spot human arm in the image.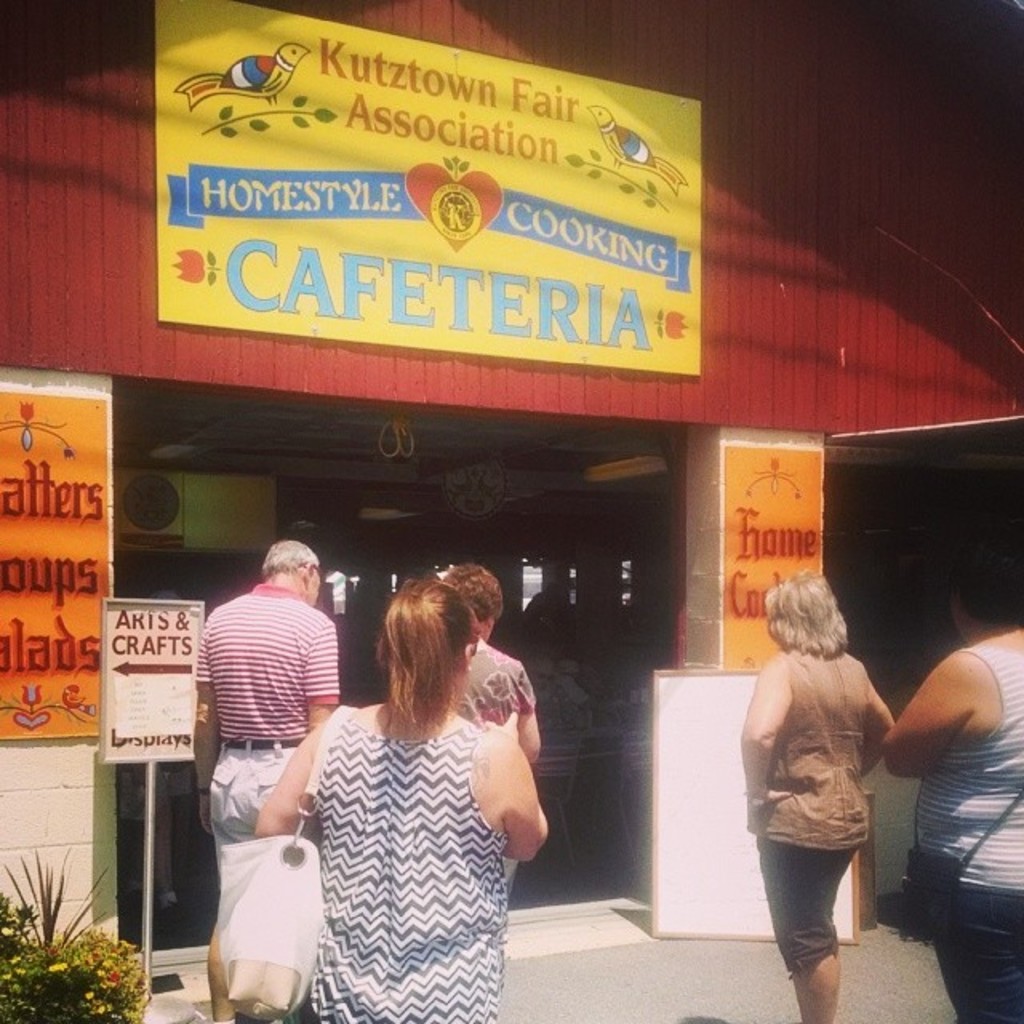
human arm found at l=254, t=720, r=323, b=845.
